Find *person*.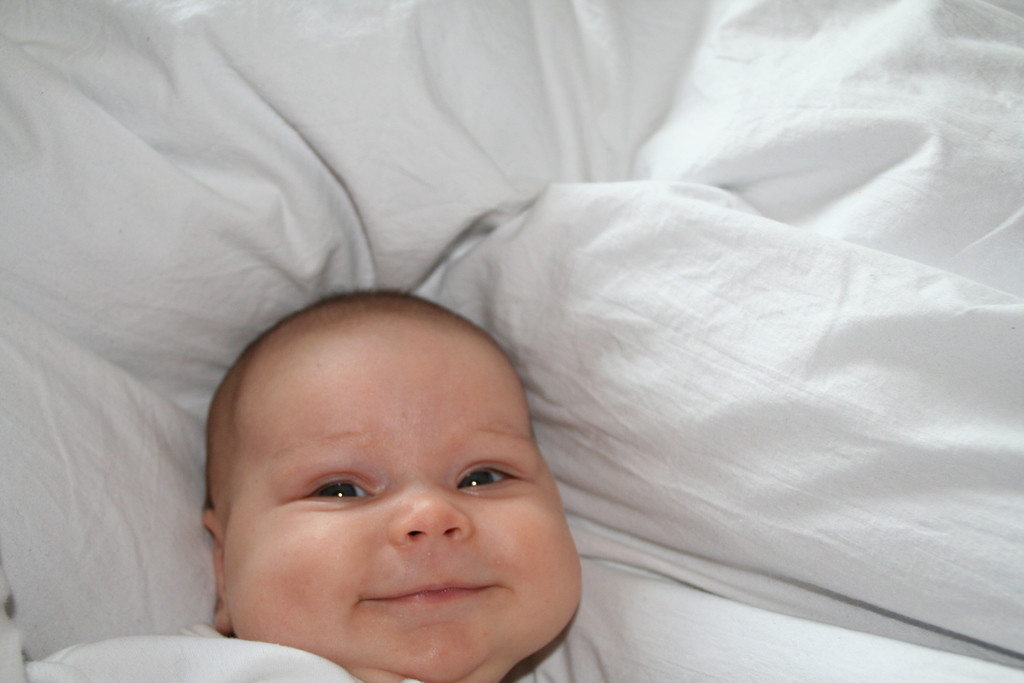
171, 296, 593, 671.
